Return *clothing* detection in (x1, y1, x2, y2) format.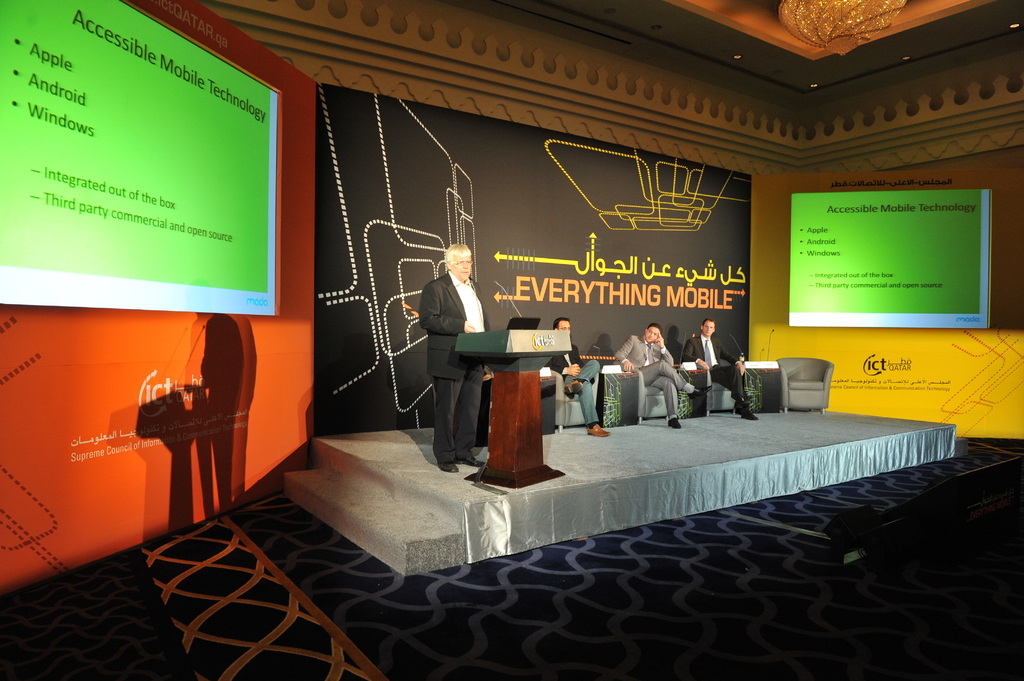
(611, 333, 692, 412).
